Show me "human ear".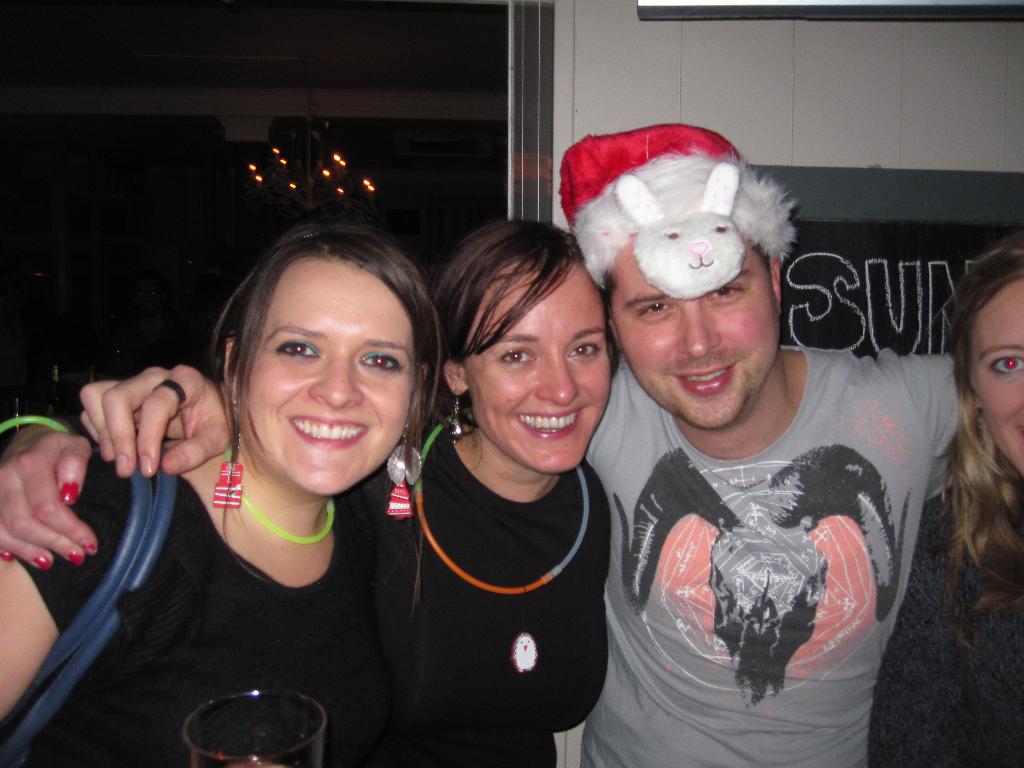
"human ear" is here: [609, 312, 620, 348].
